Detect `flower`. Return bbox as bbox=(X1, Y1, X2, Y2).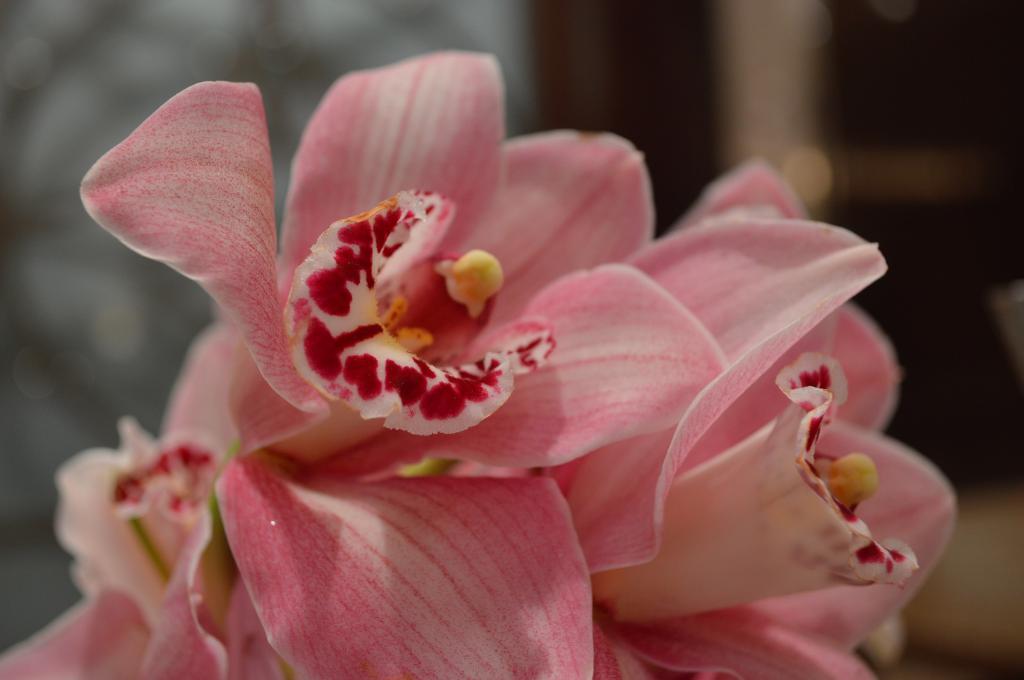
bbox=(588, 156, 959, 679).
